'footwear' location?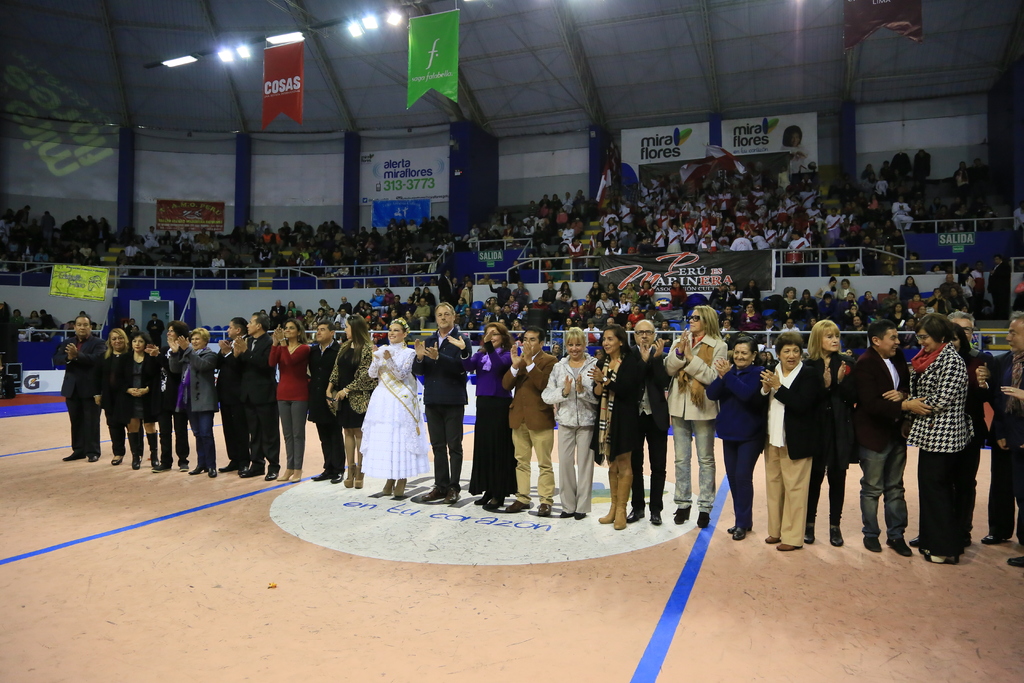
locate(222, 456, 242, 470)
